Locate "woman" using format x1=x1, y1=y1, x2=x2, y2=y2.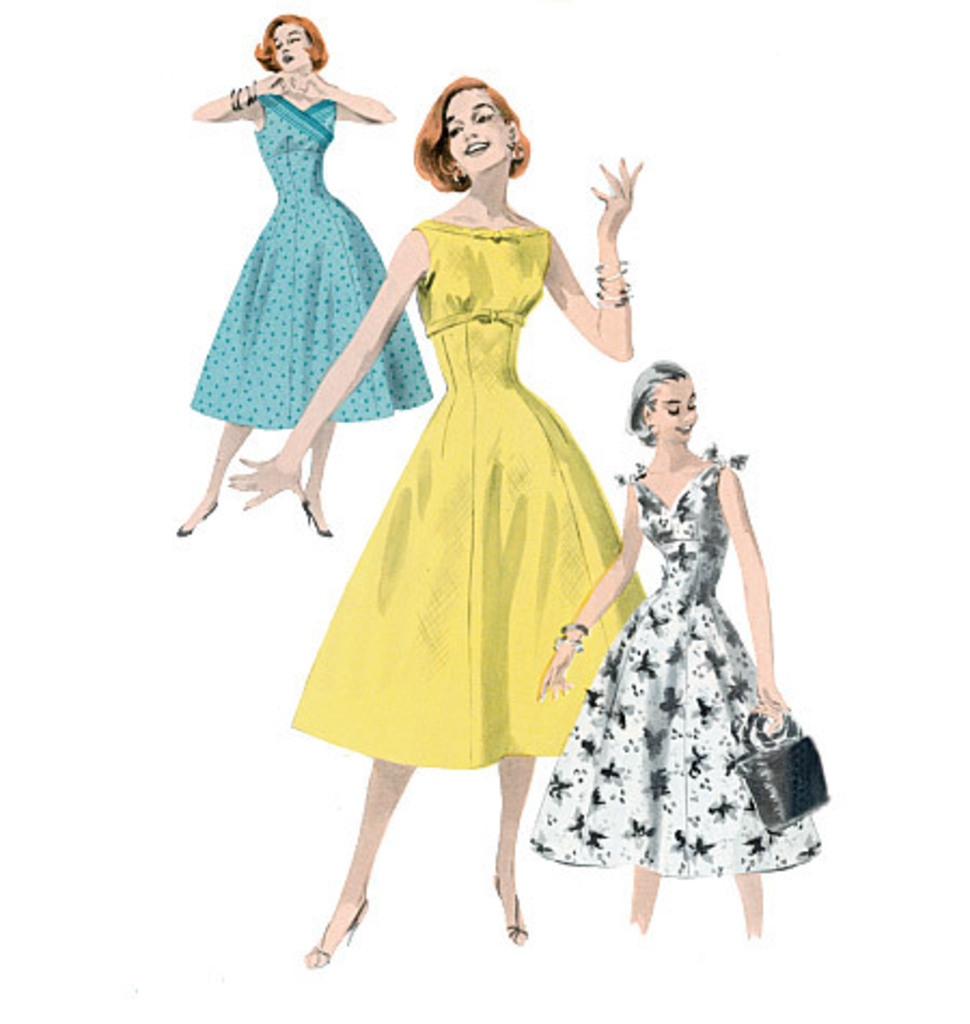
x1=175, y1=9, x2=429, y2=539.
